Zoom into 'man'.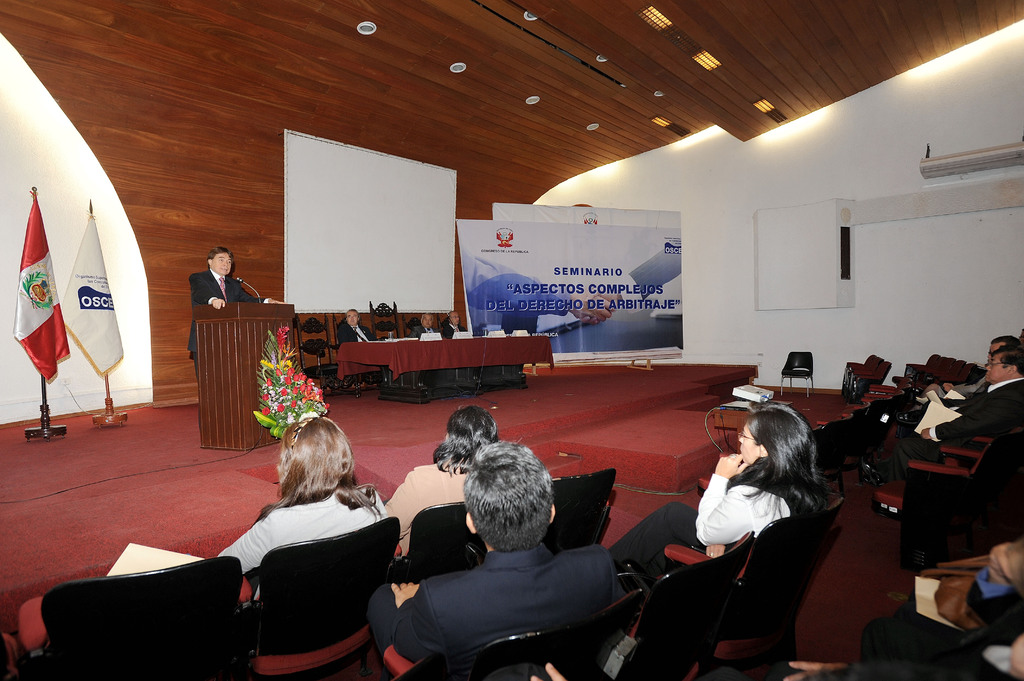
Zoom target: select_region(335, 307, 375, 345).
